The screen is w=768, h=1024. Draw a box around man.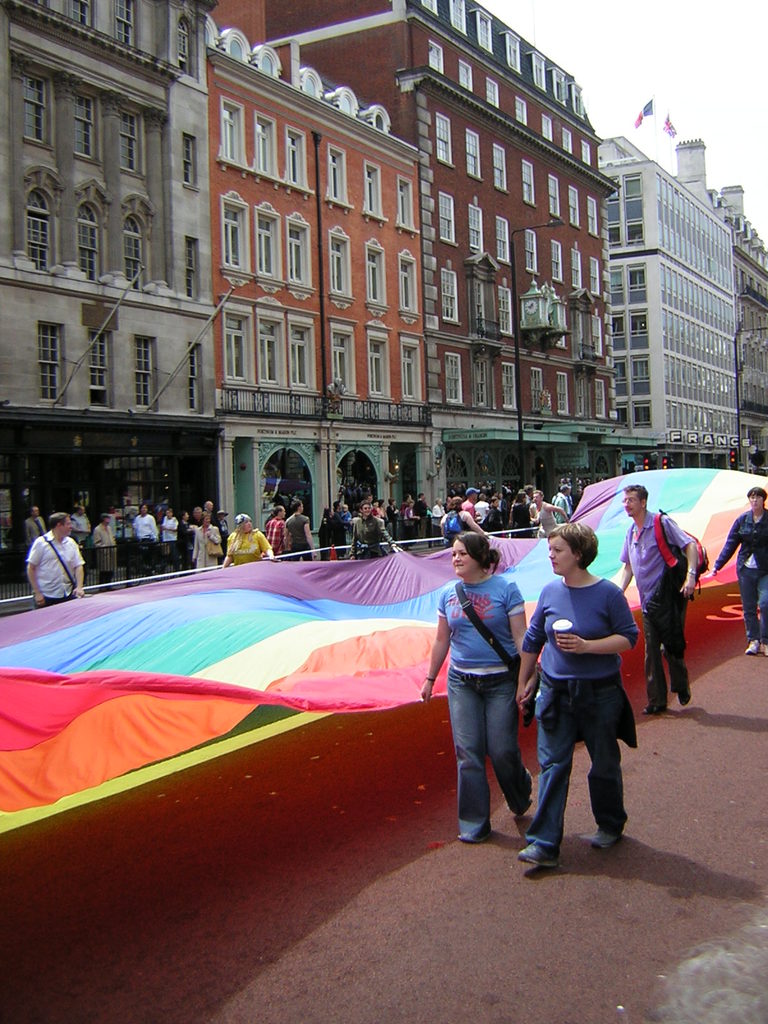
(x1=550, y1=484, x2=570, y2=535).
